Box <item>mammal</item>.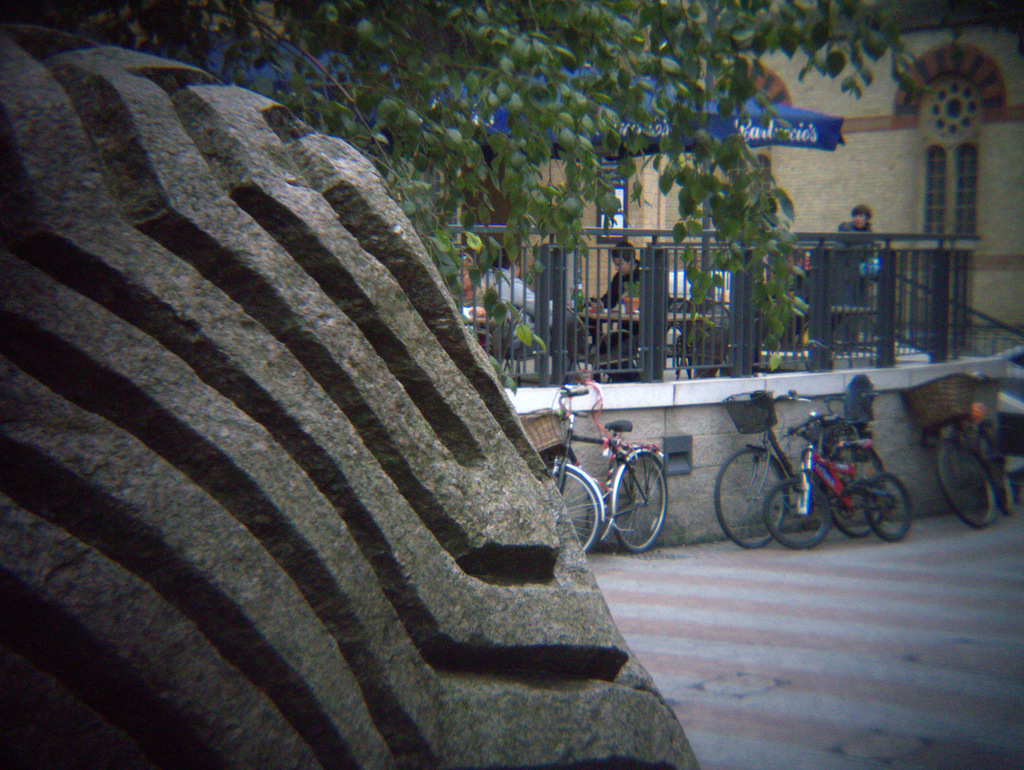
detection(829, 204, 864, 346).
